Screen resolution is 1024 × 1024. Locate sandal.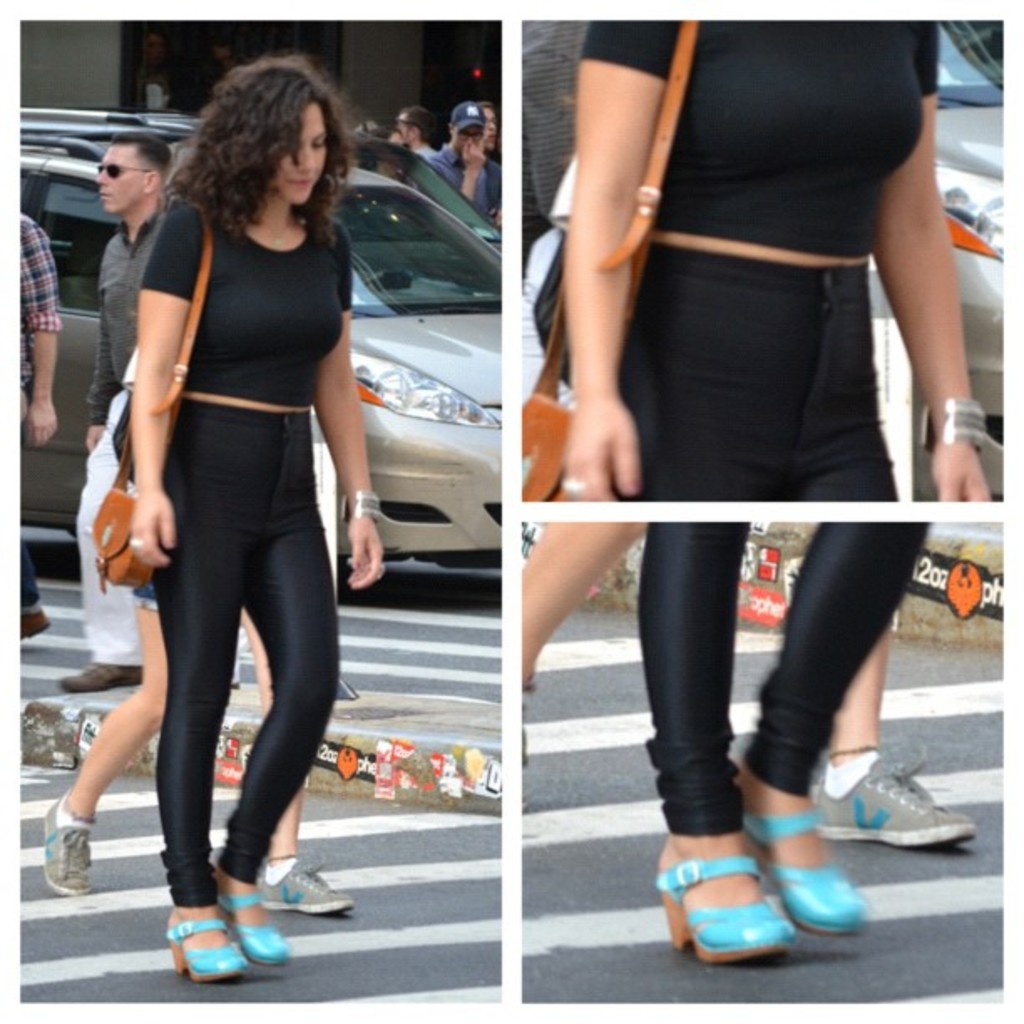
[left=218, top=890, right=286, bottom=967].
